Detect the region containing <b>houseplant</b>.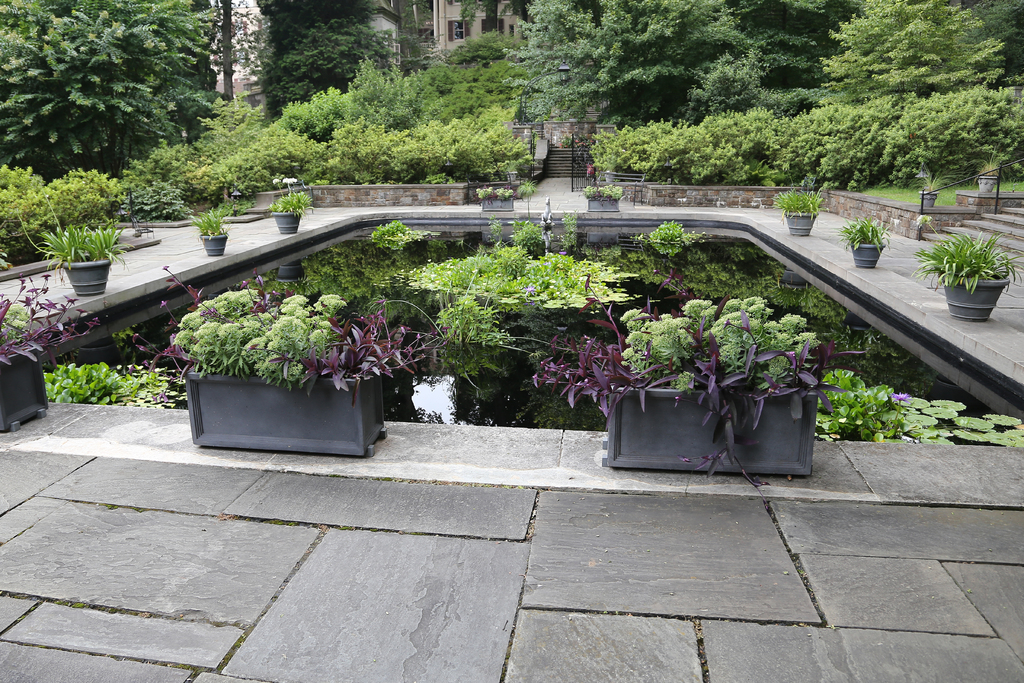
[x1=15, y1=193, x2=131, y2=299].
